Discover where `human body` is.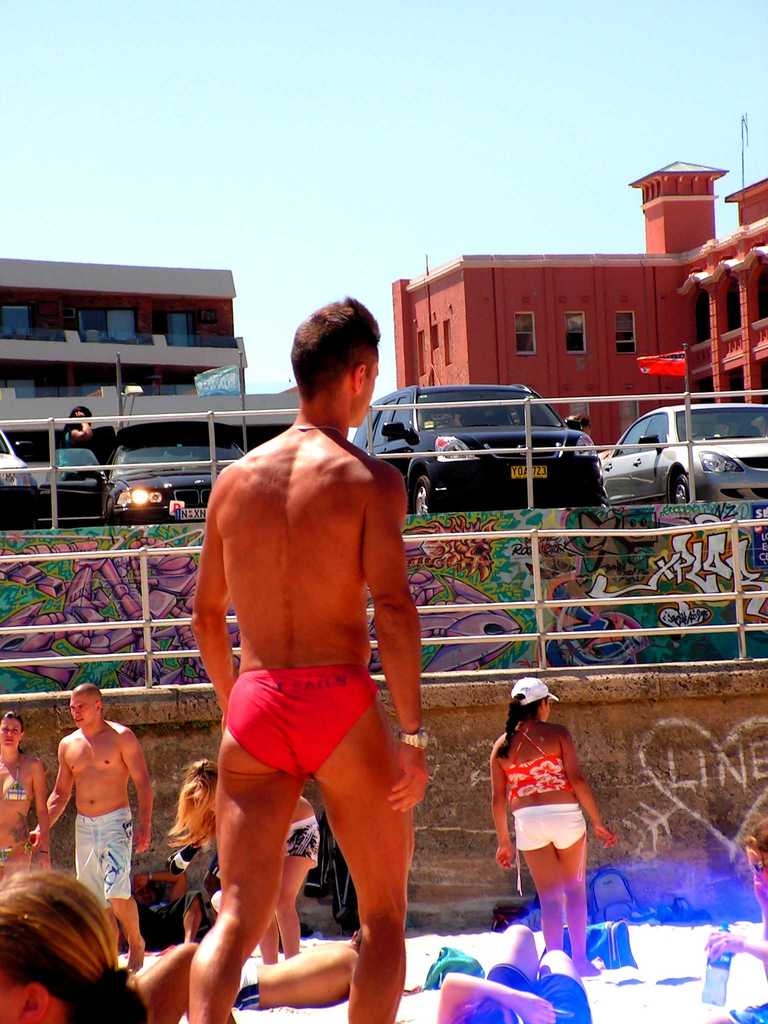
Discovered at (left=26, top=720, right=155, bottom=970).
